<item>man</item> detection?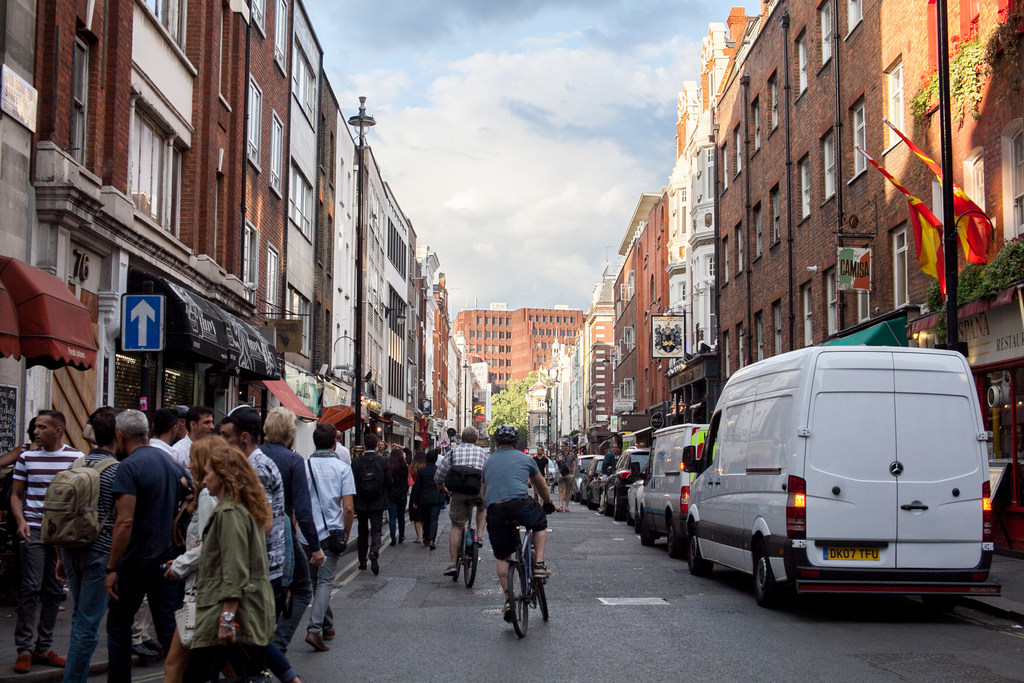
select_region(526, 443, 550, 507)
